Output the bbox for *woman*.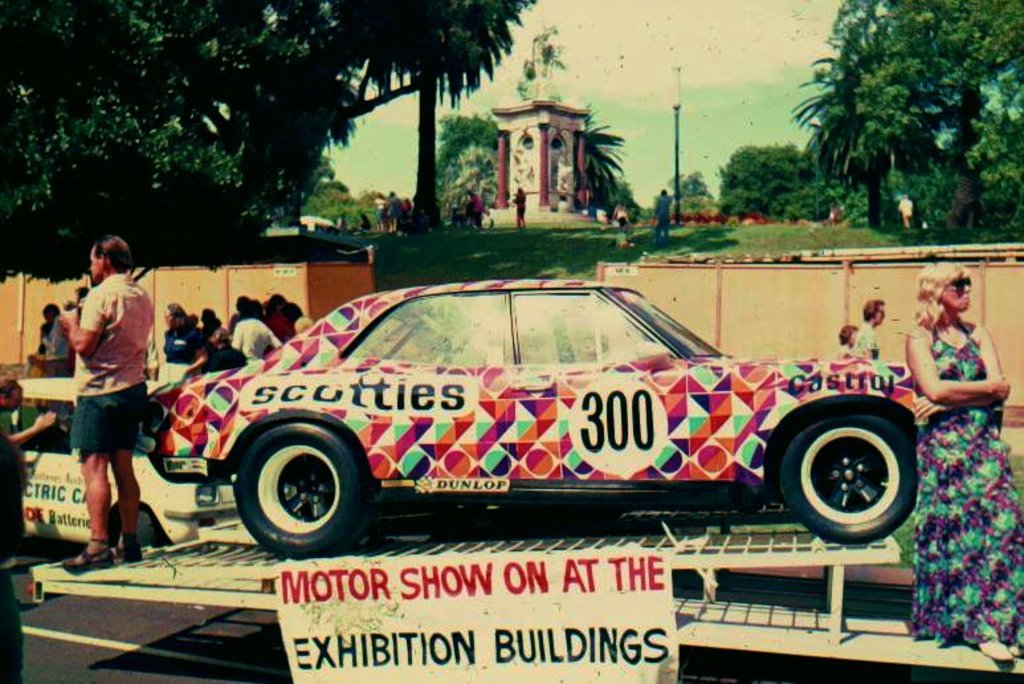
crop(901, 256, 1011, 599).
